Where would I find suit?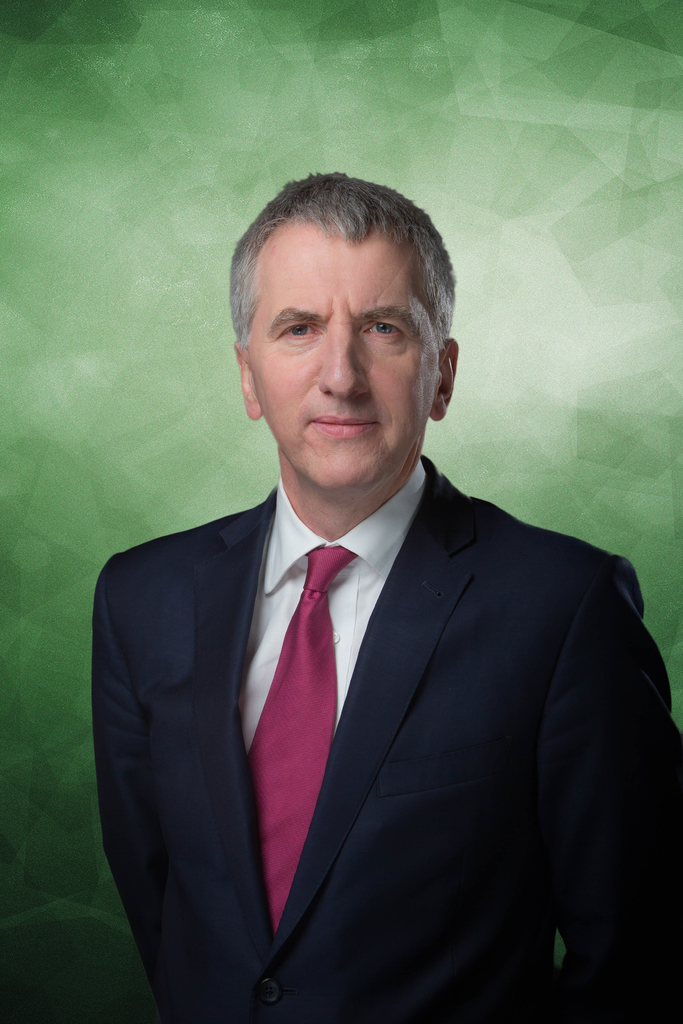
At (left=90, top=452, right=682, bottom=1023).
